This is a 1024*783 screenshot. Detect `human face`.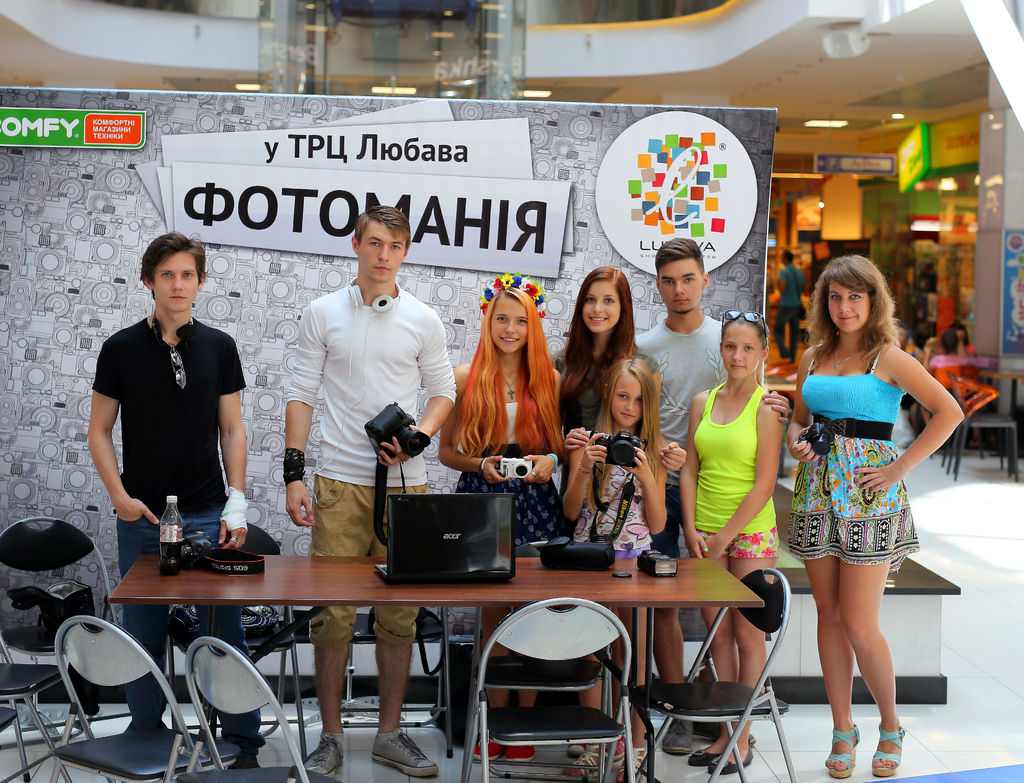
{"left": 653, "top": 255, "right": 702, "bottom": 314}.
